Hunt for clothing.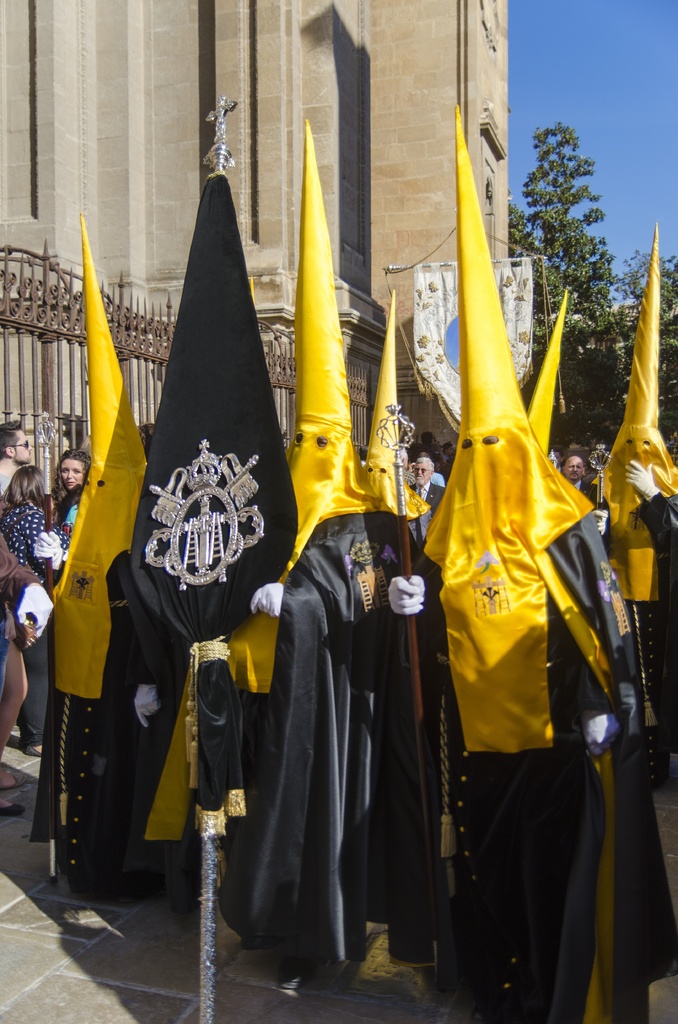
Hunted down at <region>0, 584, 23, 691</region>.
